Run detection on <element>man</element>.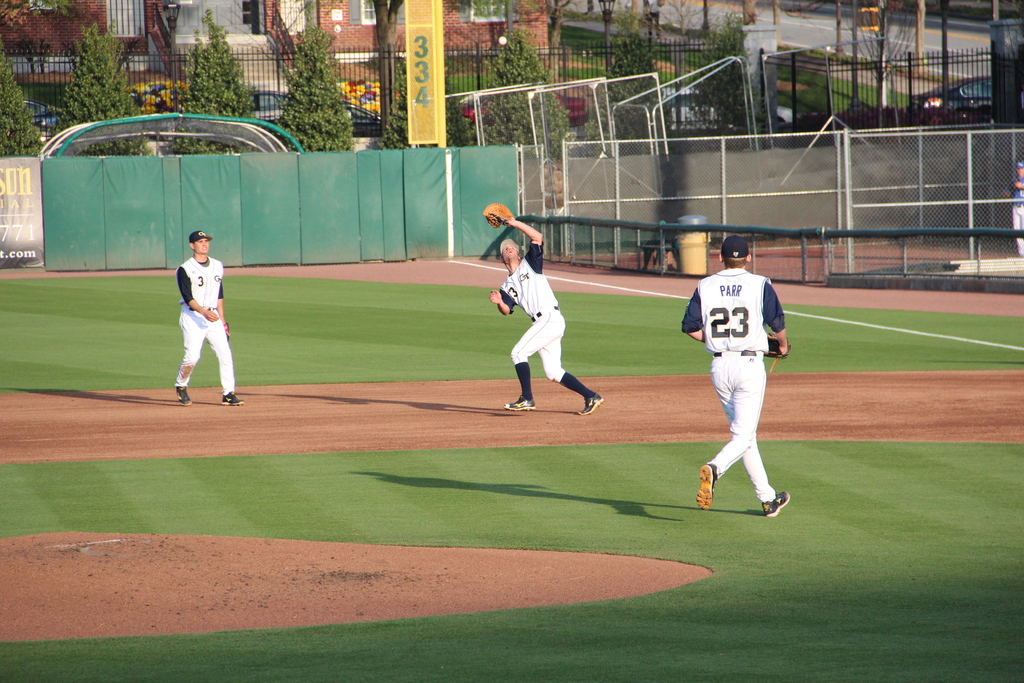
Result: detection(692, 222, 801, 538).
